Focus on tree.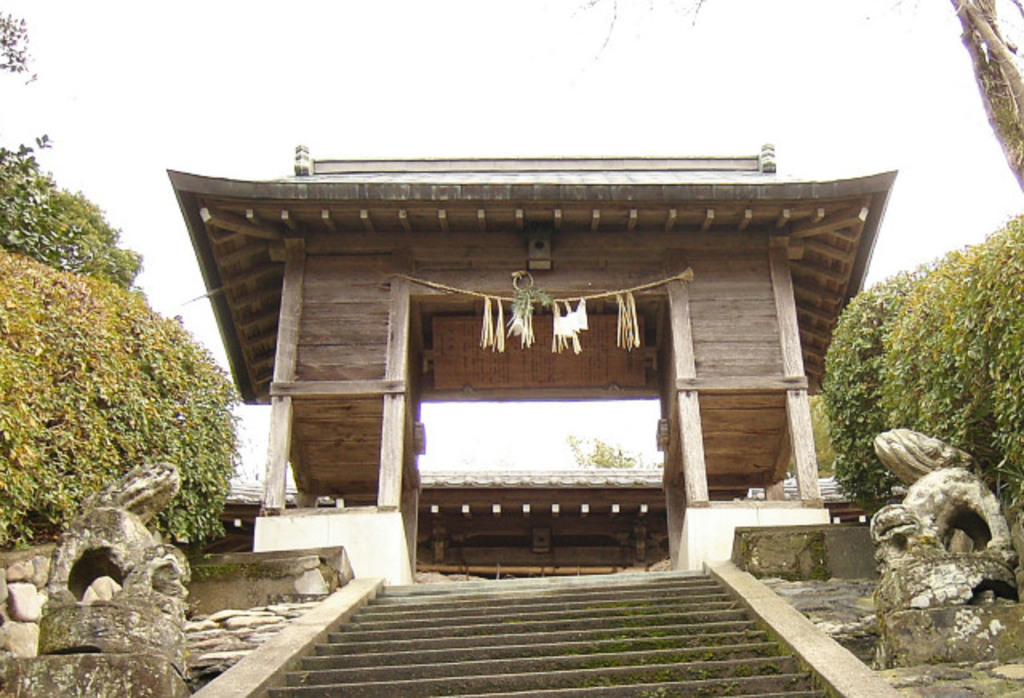
Focused at <box>0,13,35,85</box>.
